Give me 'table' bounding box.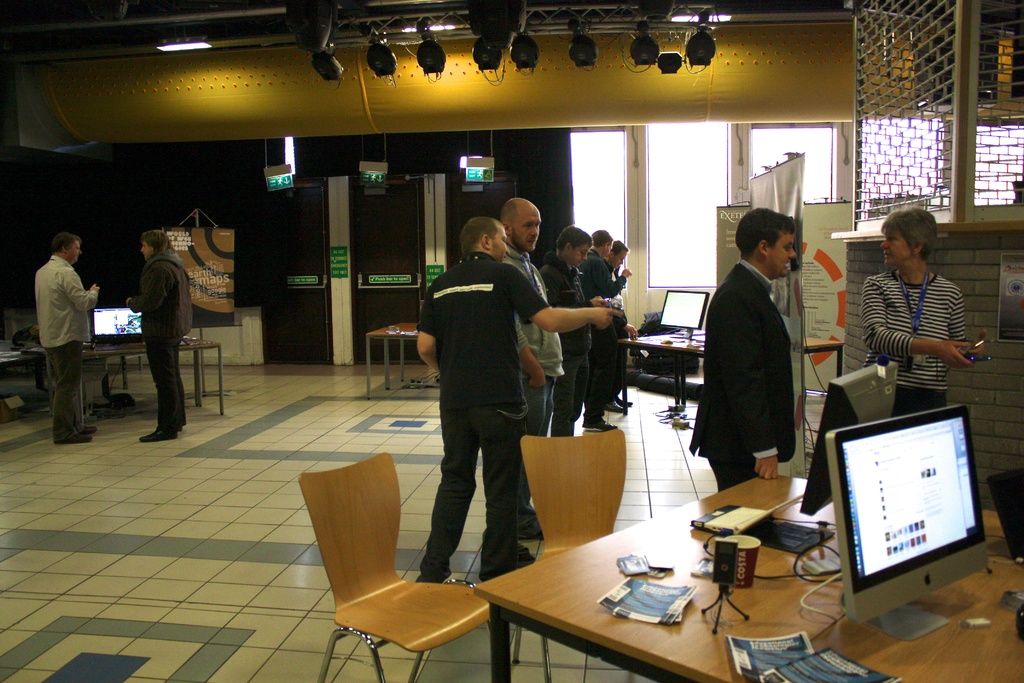
(79, 342, 221, 424).
